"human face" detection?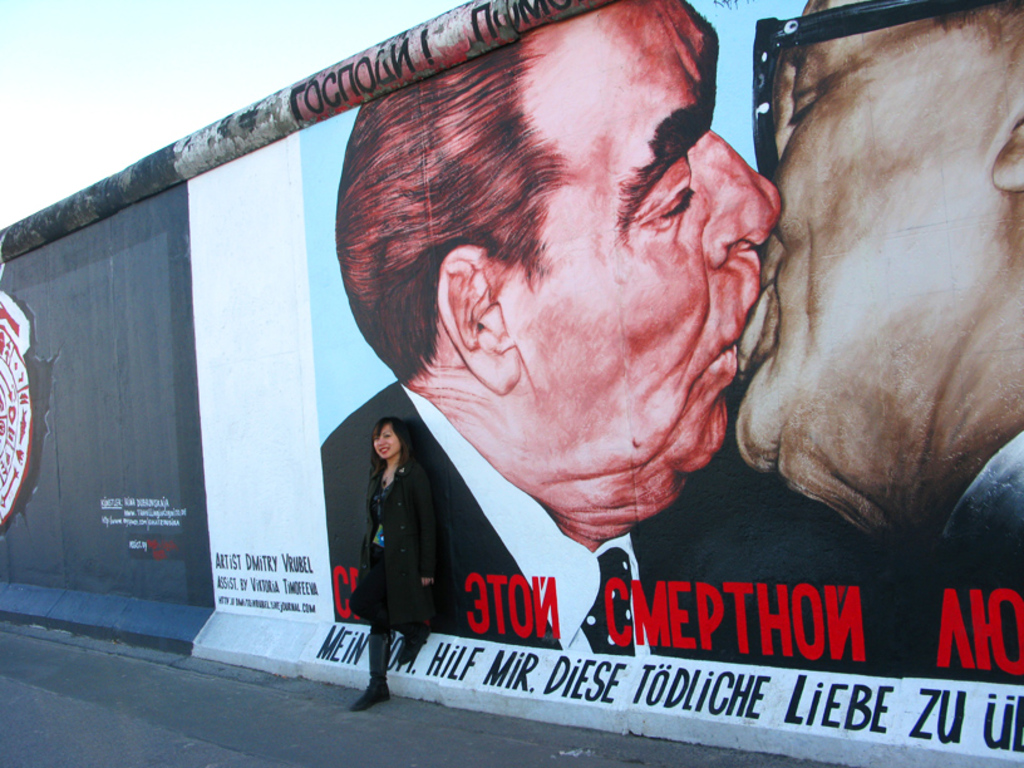
select_region(498, 0, 787, 472)
